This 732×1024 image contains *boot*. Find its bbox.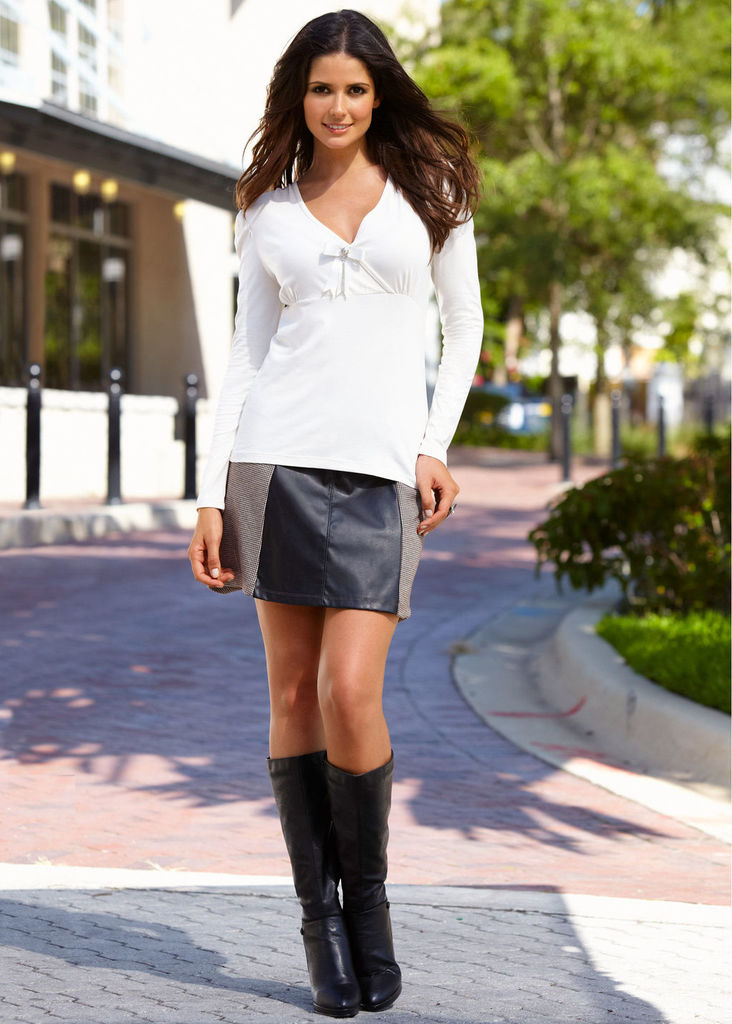
detection(260, 748, 362, 1020).
